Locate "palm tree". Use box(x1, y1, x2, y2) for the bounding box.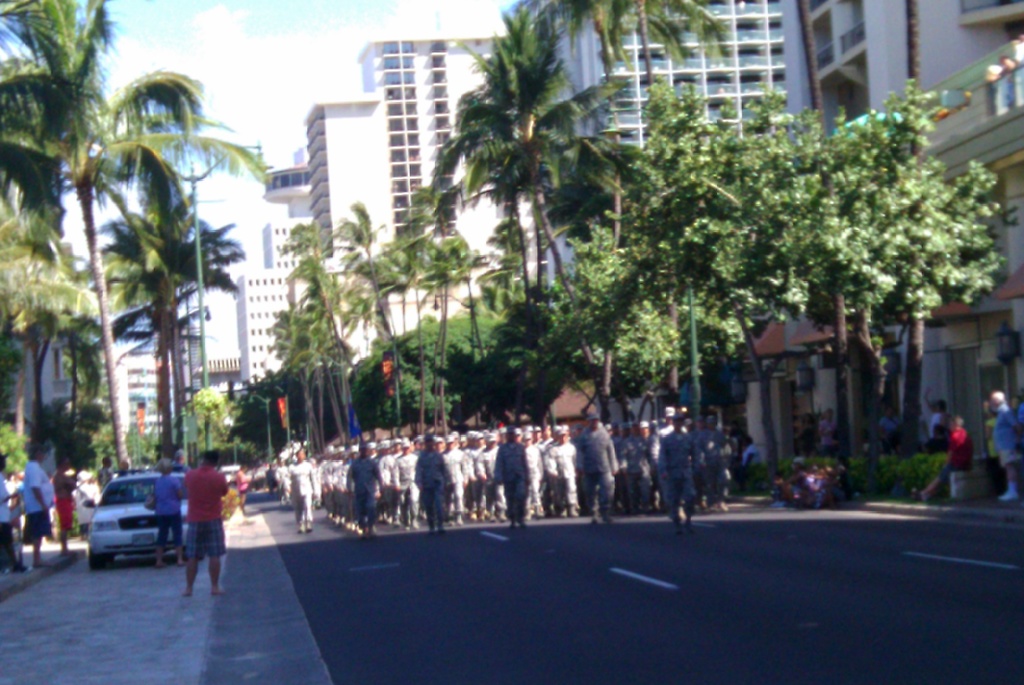
box(284, 316, 339, 463).
